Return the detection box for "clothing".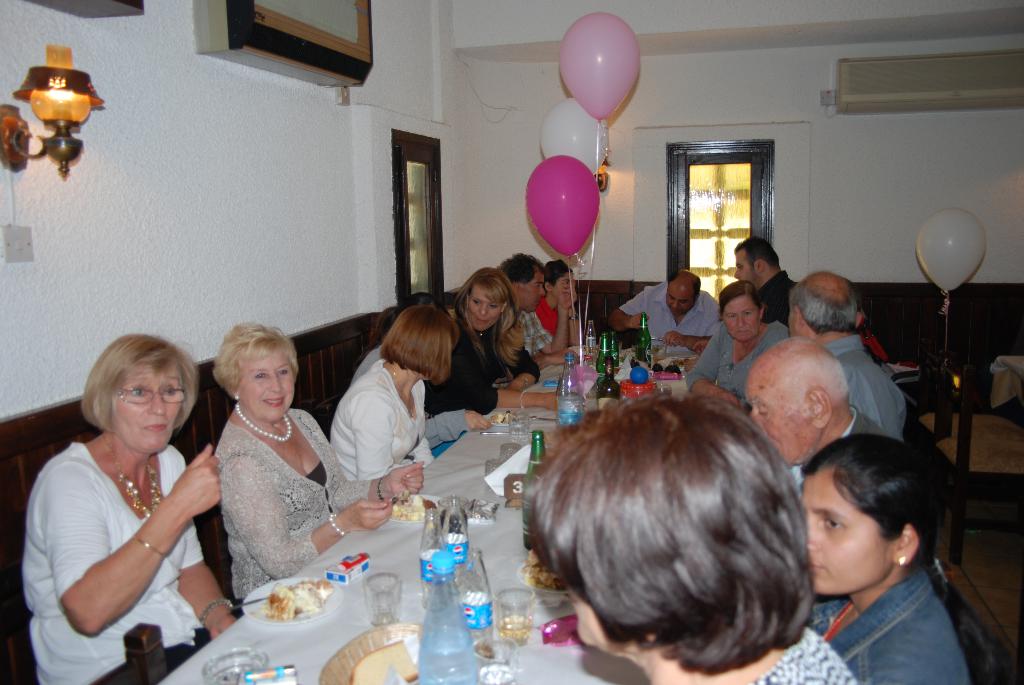
<bbox>426, 324, 540, 411</bbox>.
